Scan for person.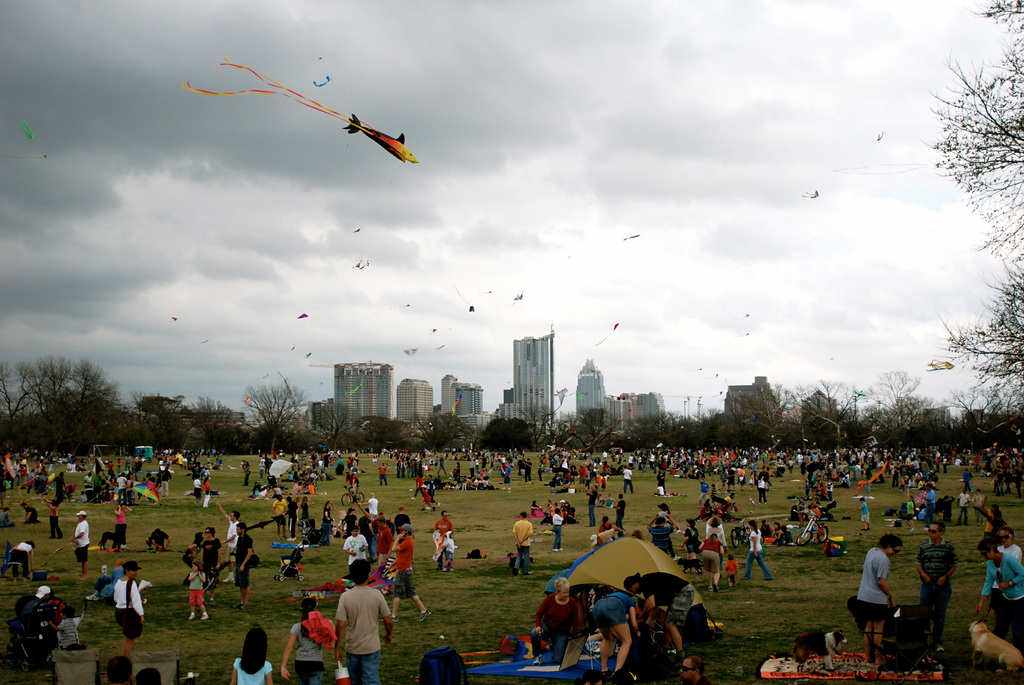
Scan result: (109,564,153,655).
